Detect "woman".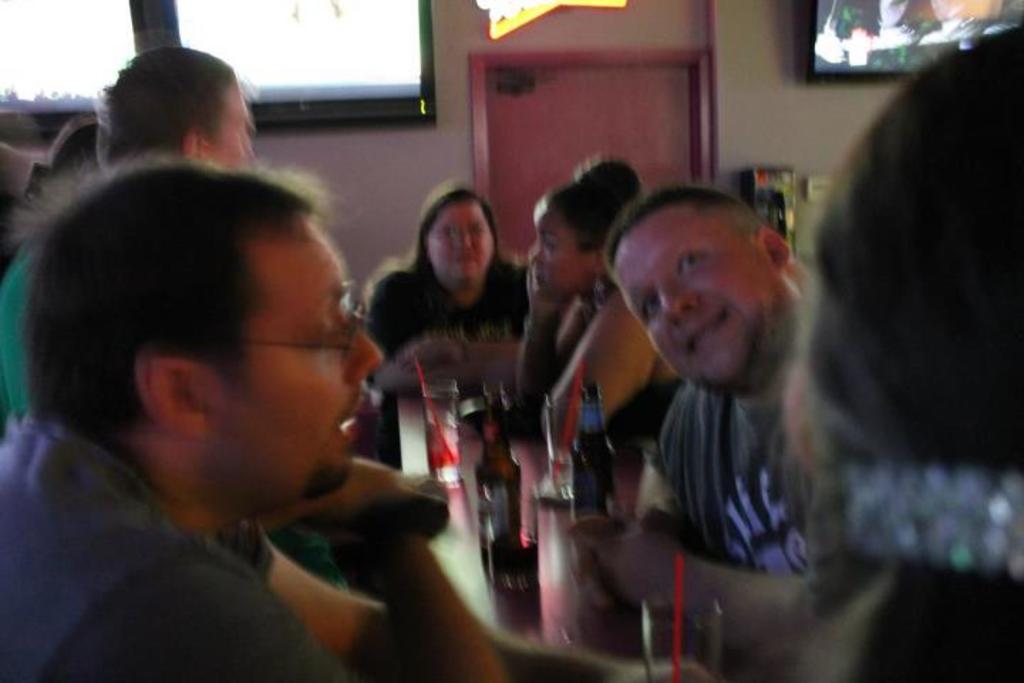
Detected at <box>375,186,528,378</box>.
